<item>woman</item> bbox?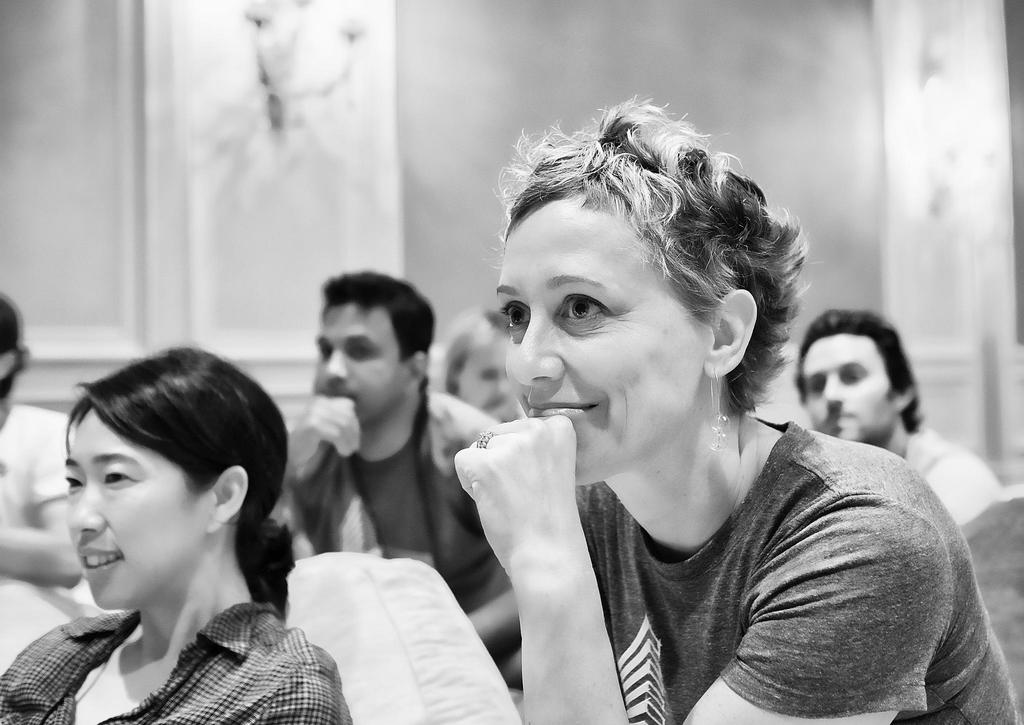
[0,357,373,724]
